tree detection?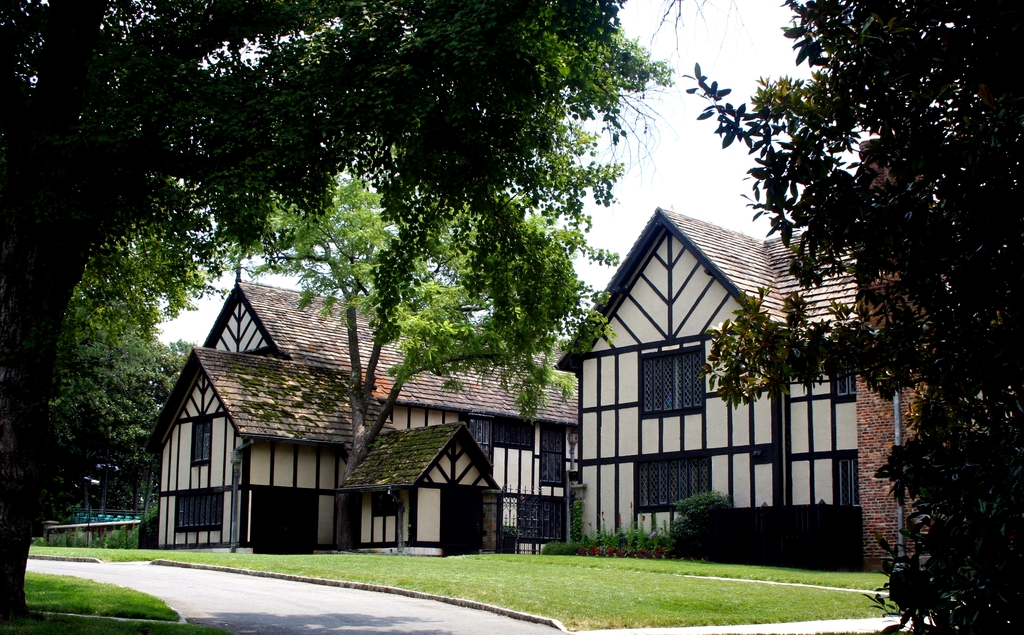
x1=42 y1=174 x2=232 y2=532
